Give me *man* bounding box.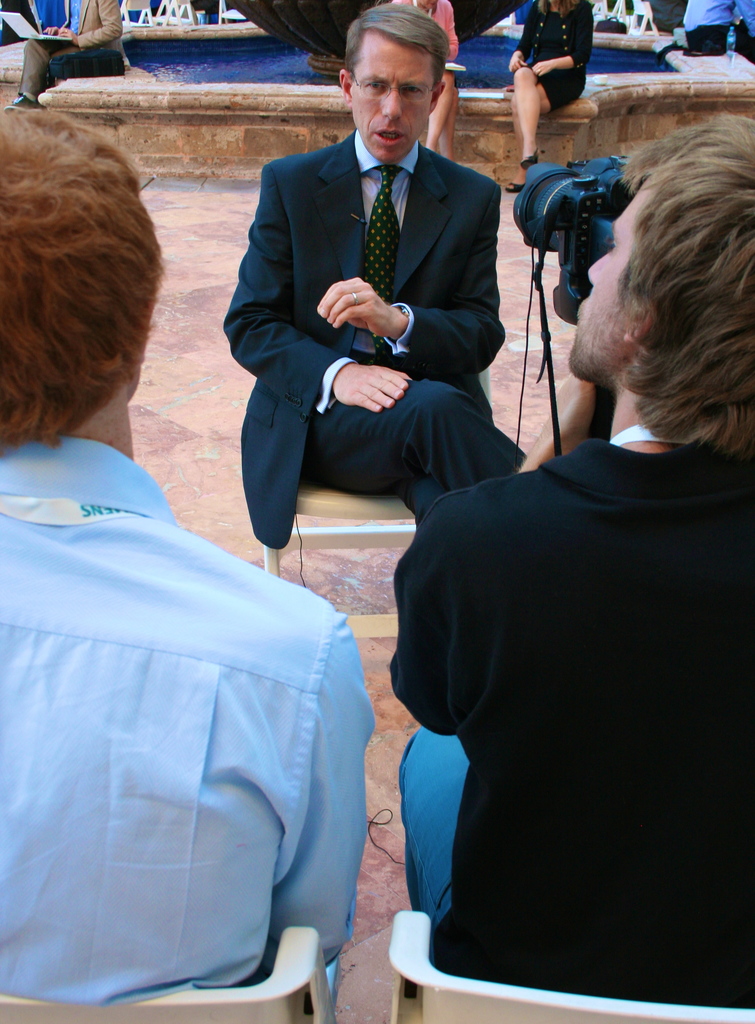
box=[223, 21, 536, 586].
